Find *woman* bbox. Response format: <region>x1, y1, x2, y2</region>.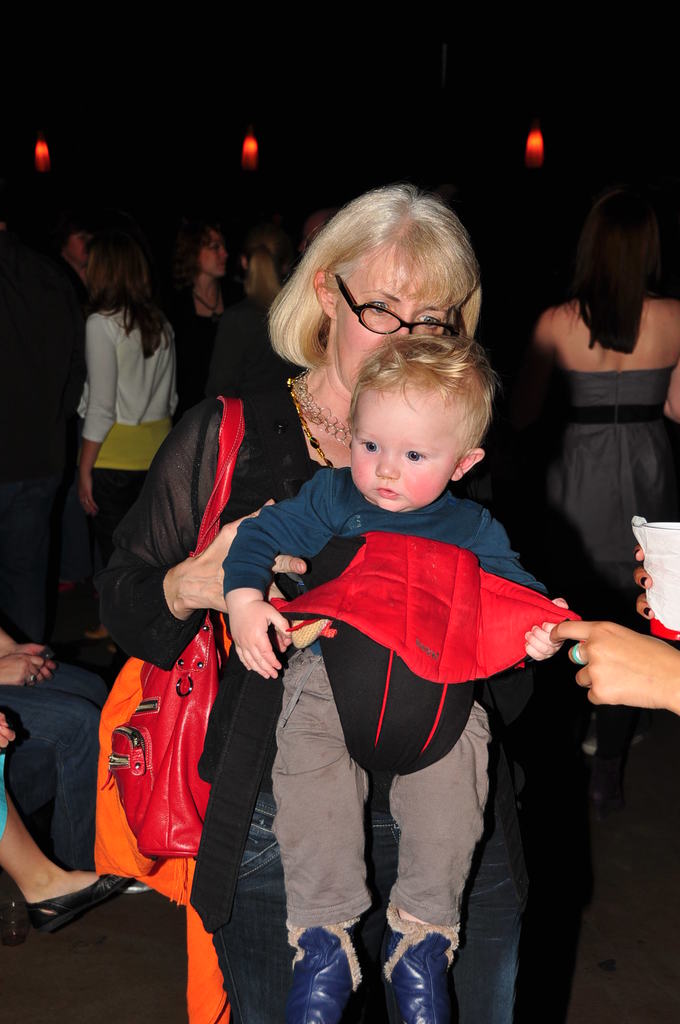
<region>158, 205, 240, 420</region>.
